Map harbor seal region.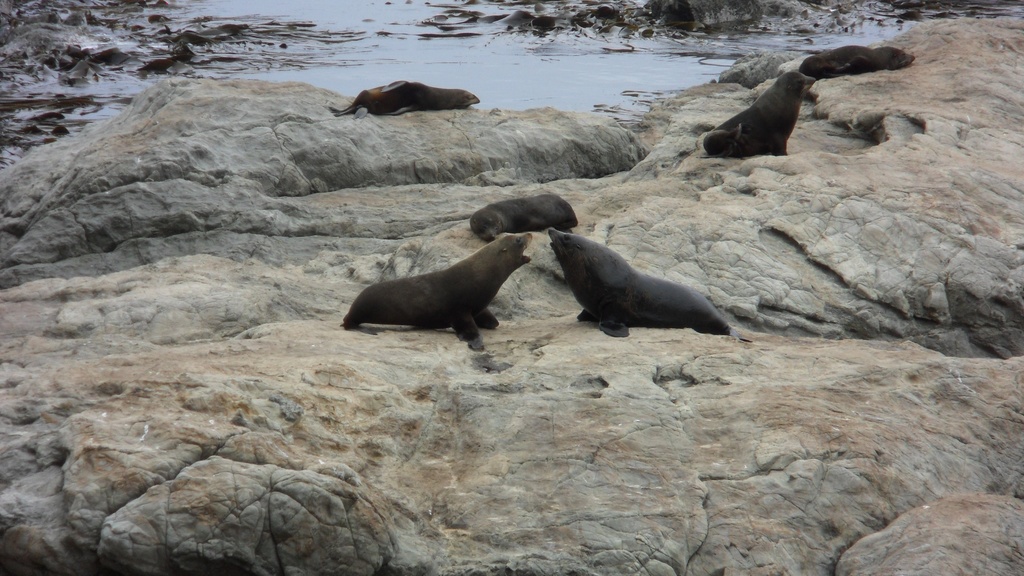
Mapped to 697/70/818/161.
